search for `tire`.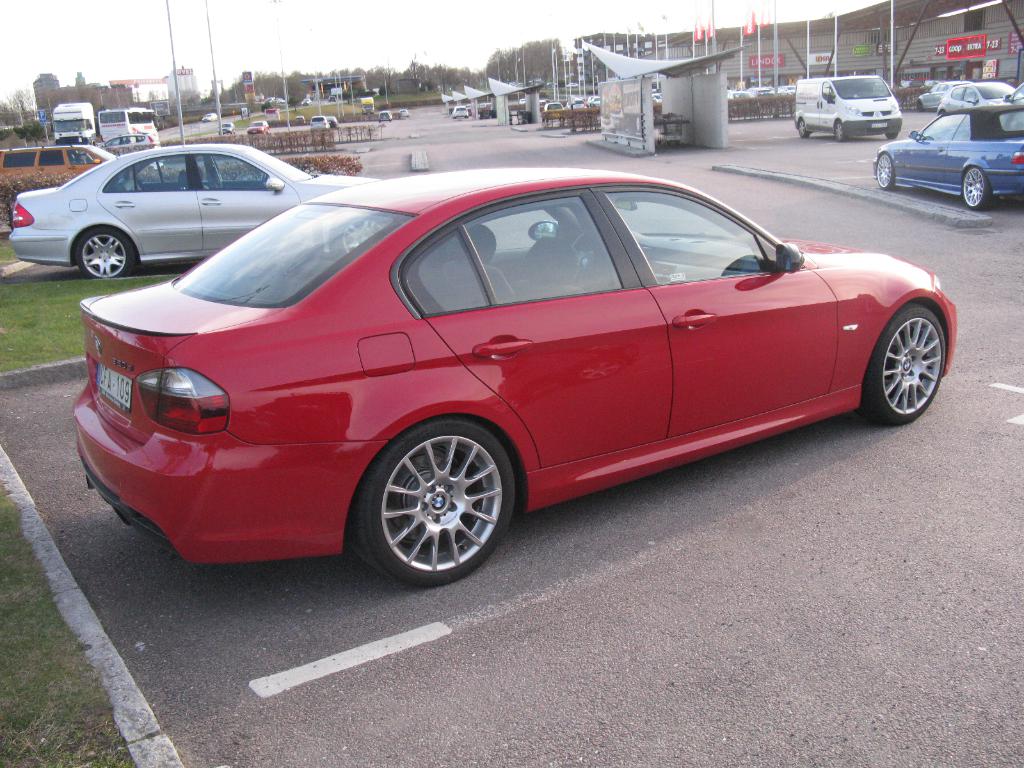
Found at (x1=962, y1=168, x2=992, y2=211).
